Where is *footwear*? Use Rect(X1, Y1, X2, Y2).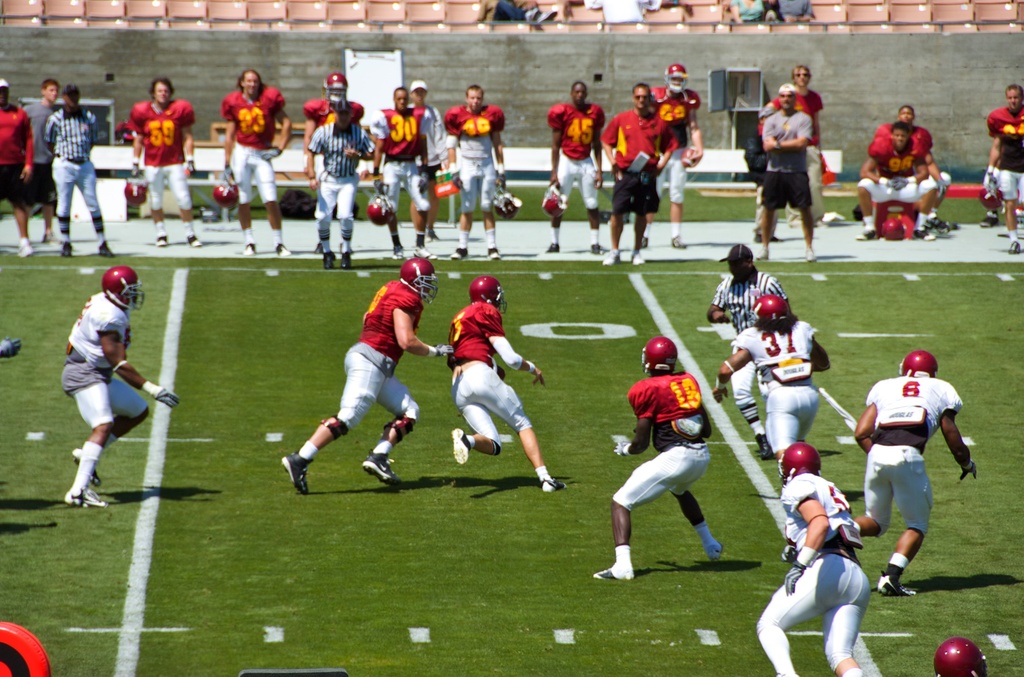
Rect(65, 487, 105, 507).
